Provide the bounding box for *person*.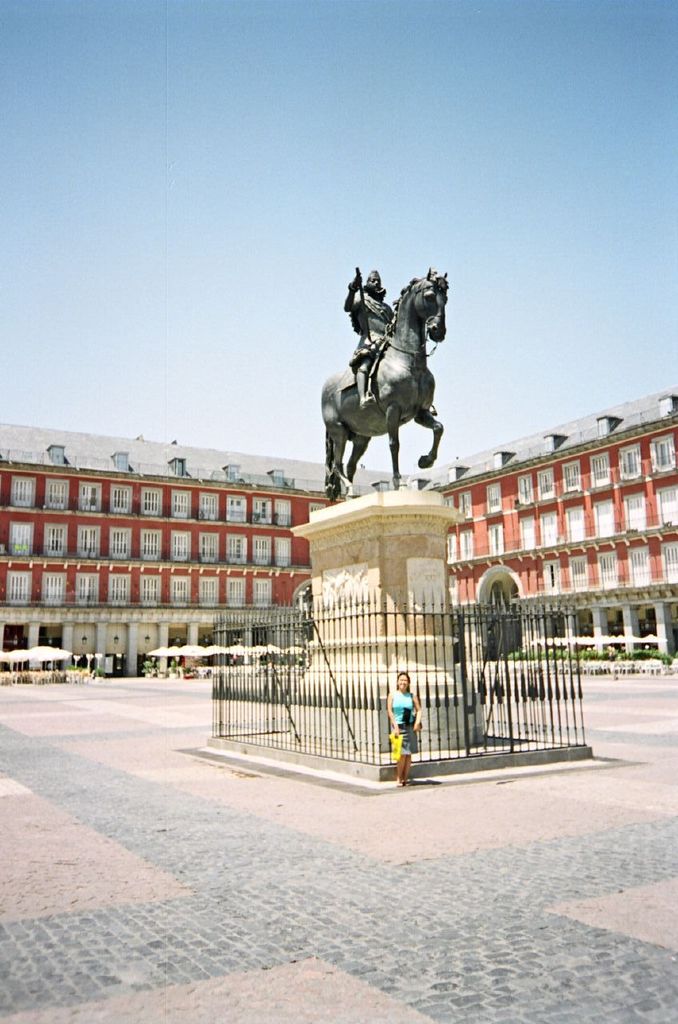
[left=338, top=265, right=398, bottom=414].
